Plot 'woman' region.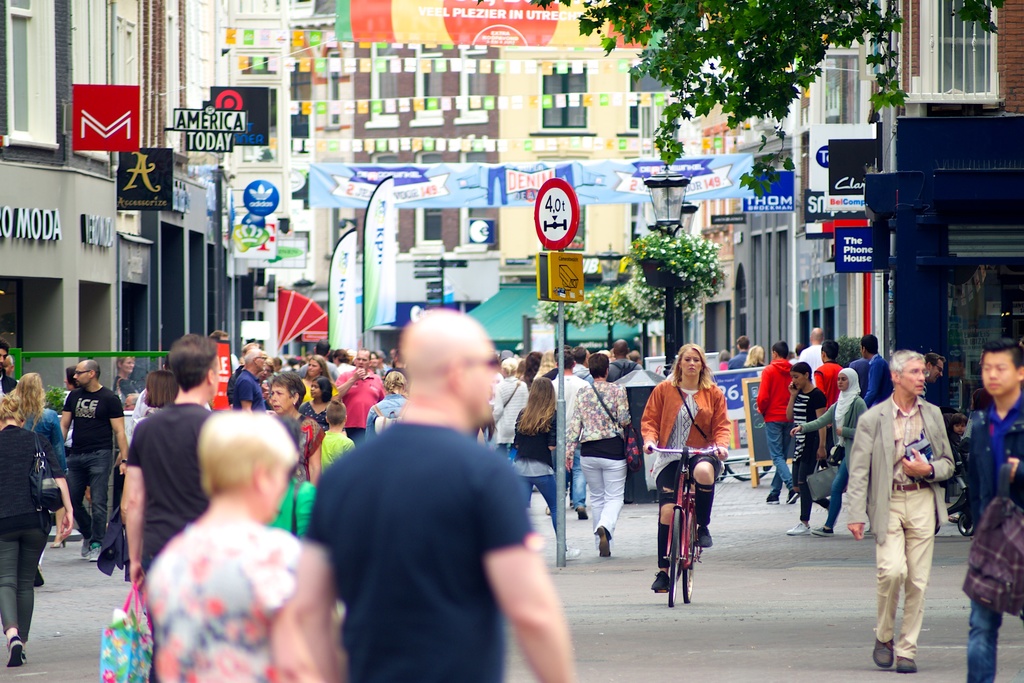
Plotted at 259 373 325 490.
